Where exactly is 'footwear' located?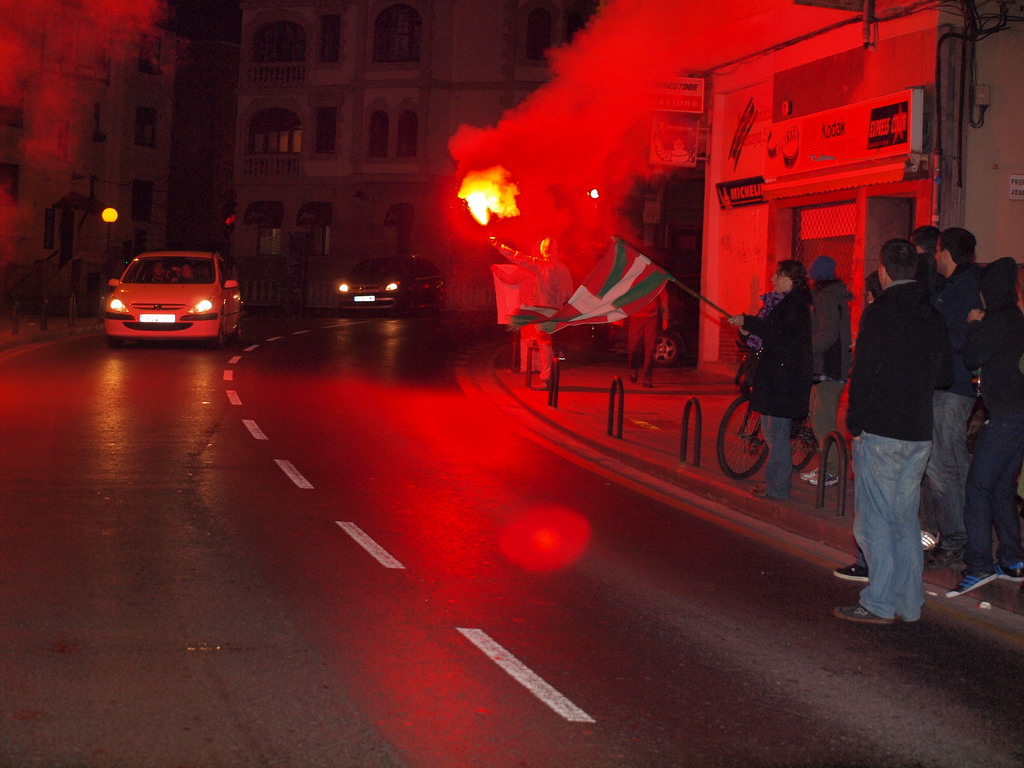
Its bounding box is Rect(945, 569, 999, 601).
